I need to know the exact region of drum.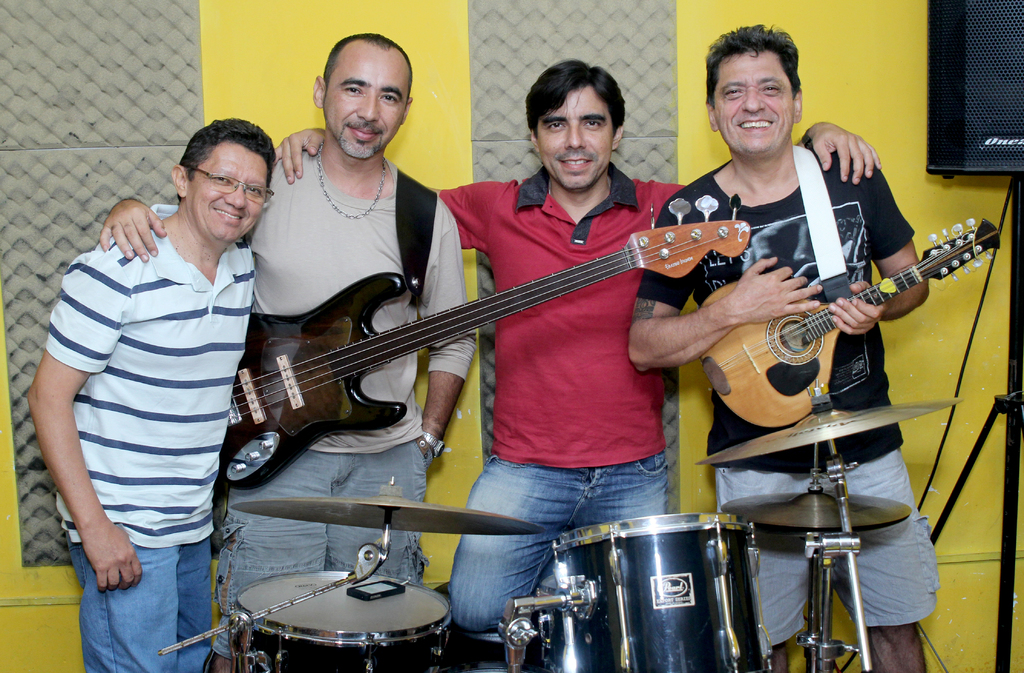
Region: crop(537, 575, 558, 672).
